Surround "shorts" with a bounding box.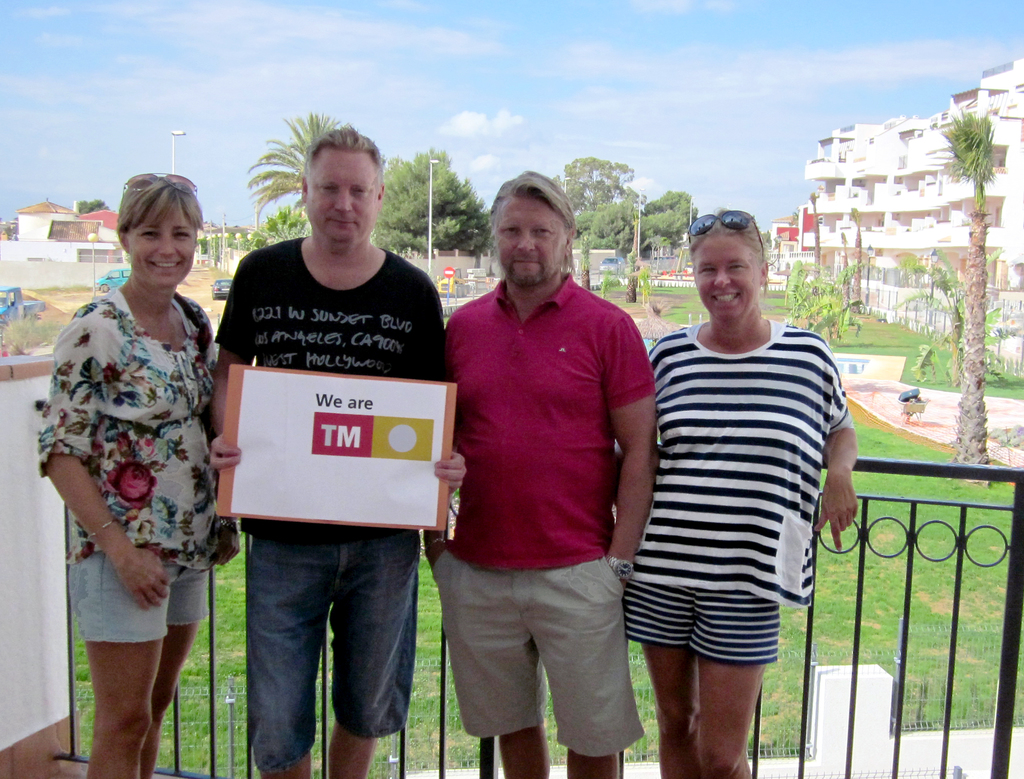
<bbox>65, 559, 208, 644</bbox>.
